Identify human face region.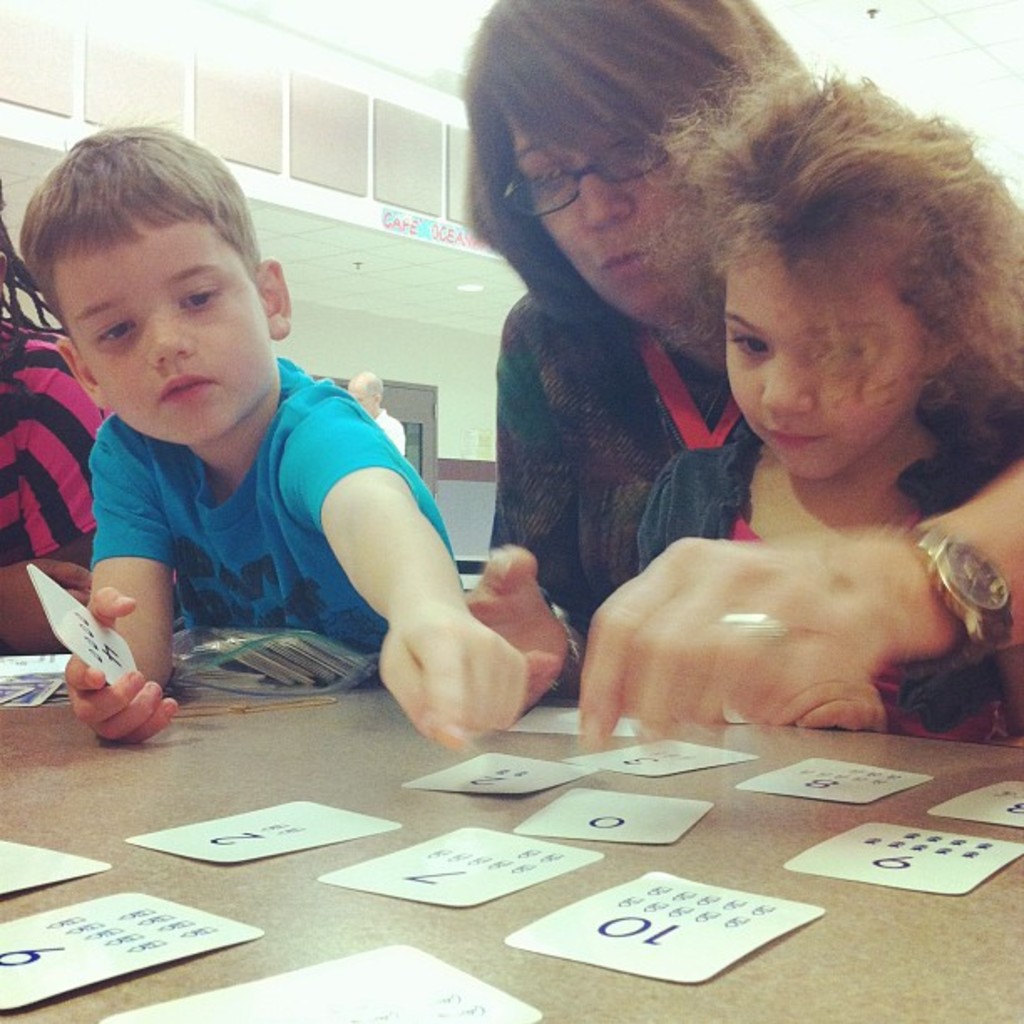
Region: 502, 107, 701, 323.
